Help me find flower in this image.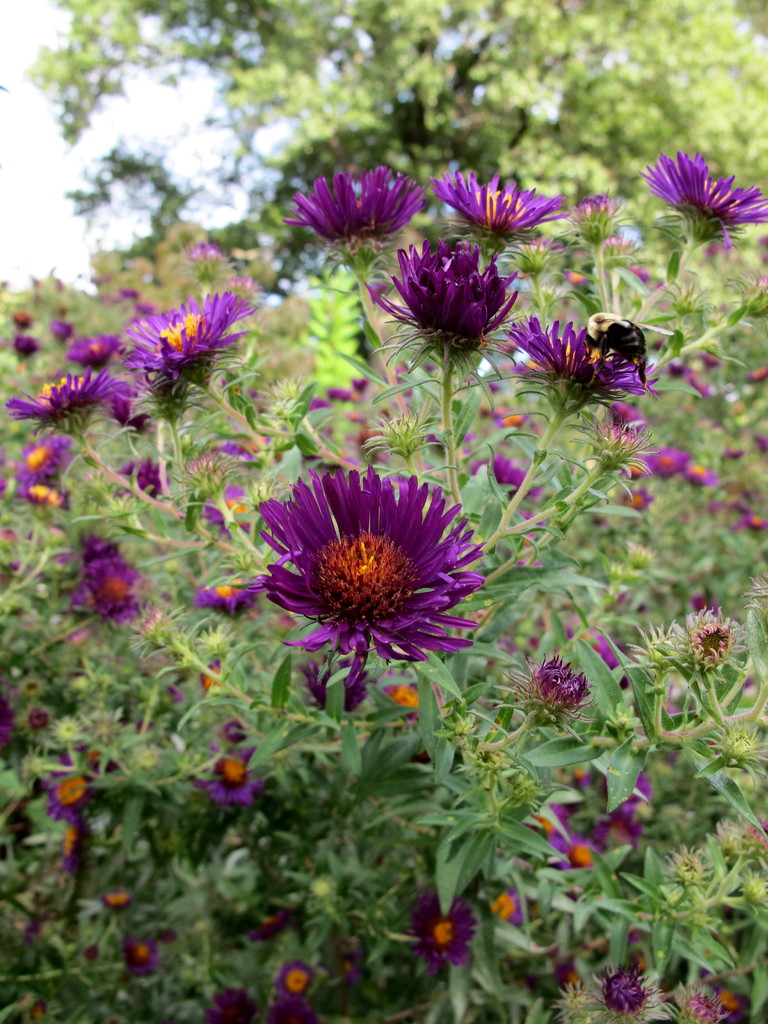
Found it: region(281, 166, 424, 252).
